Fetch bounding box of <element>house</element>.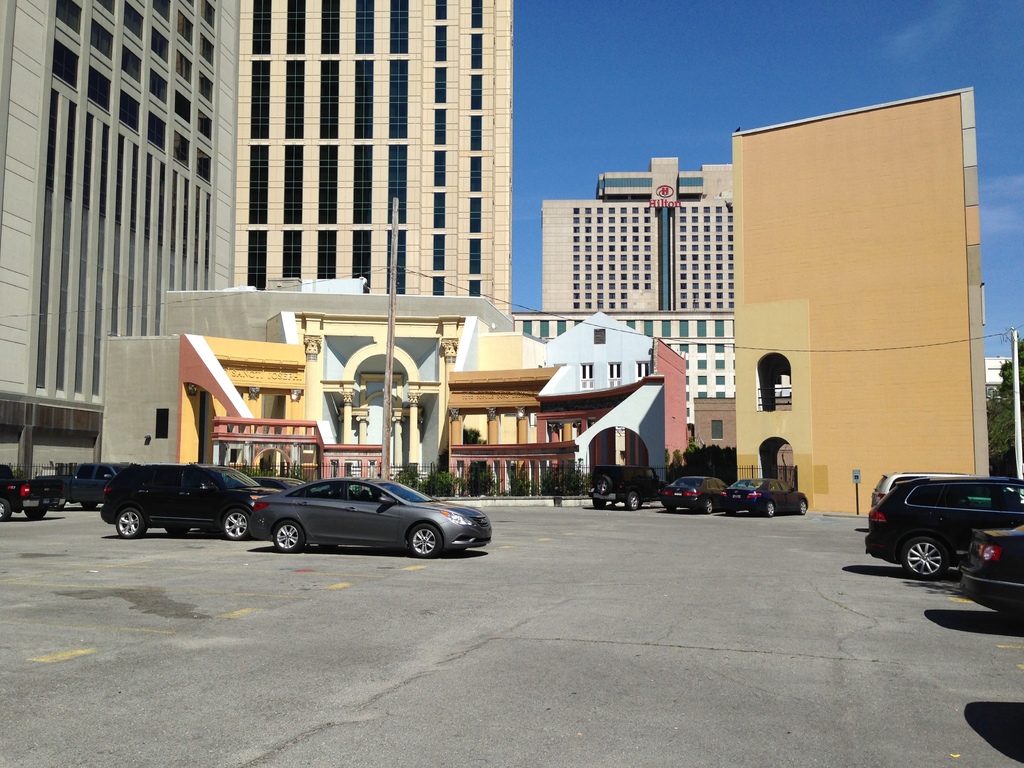
Bbox: (x1=182, y1=317, x2=579, y2=500).
